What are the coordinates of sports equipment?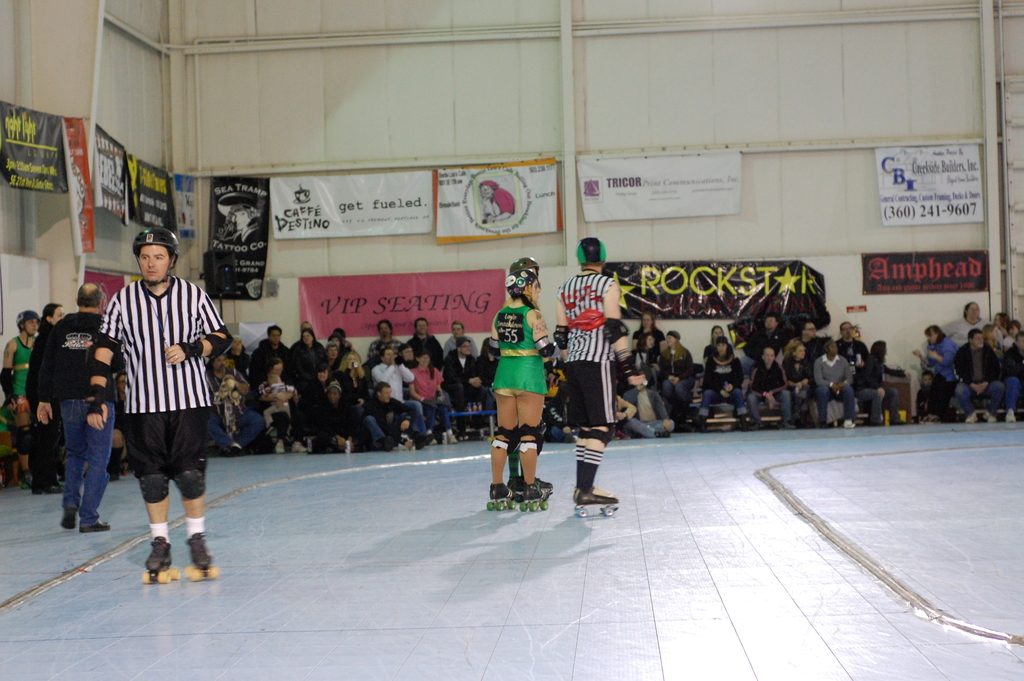
<region>505, 266, 531, 304</region>.
